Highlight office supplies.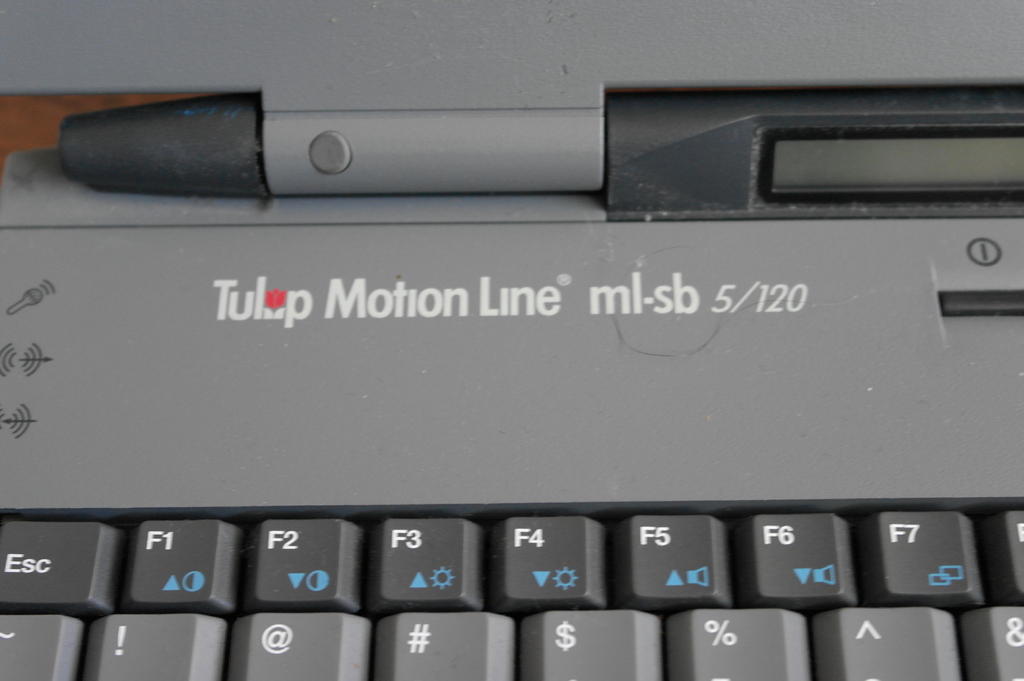
Highlighted region: box=[0, 0, 1023, 675].
